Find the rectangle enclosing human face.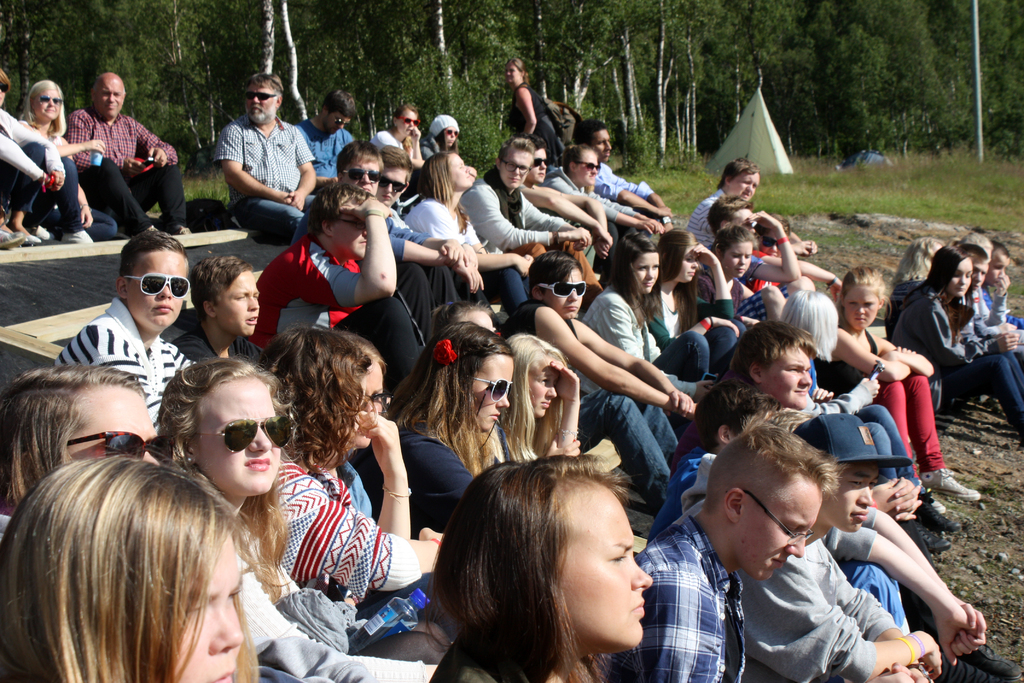
<box>545,268,582,319</box>.
